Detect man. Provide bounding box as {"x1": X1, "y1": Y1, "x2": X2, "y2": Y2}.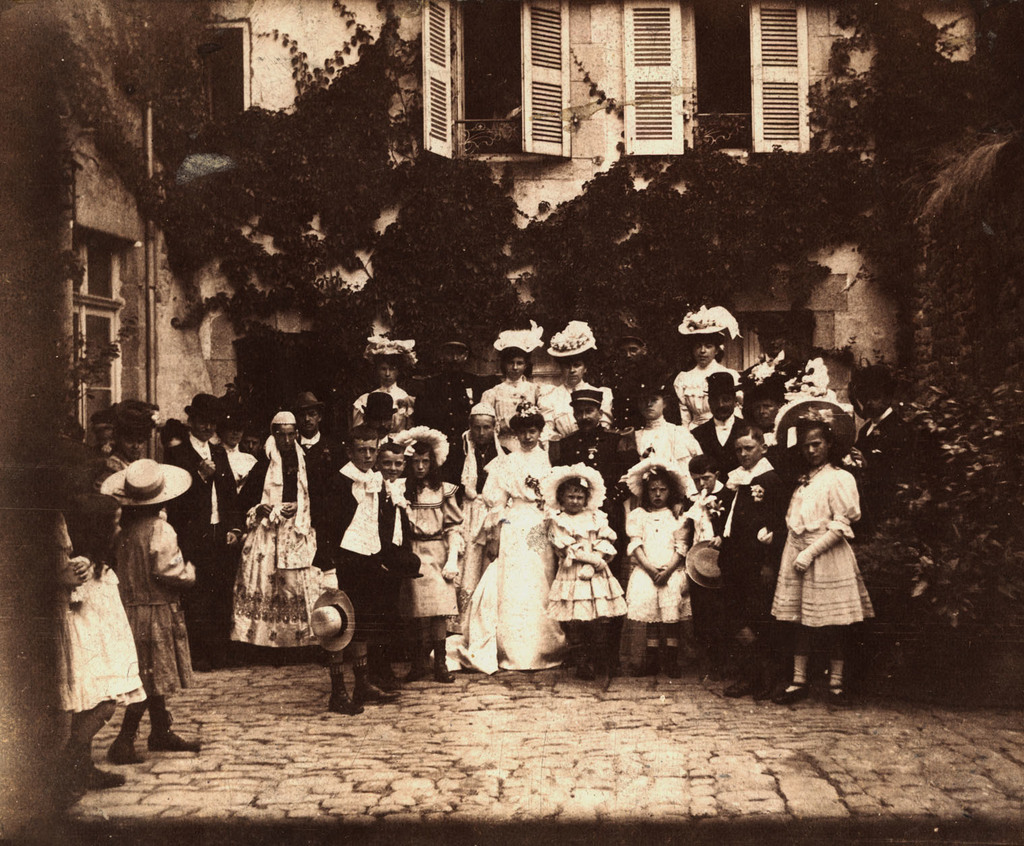
{"x1": 101, "y1": 410, "x2": 154, "y2": 479}.
